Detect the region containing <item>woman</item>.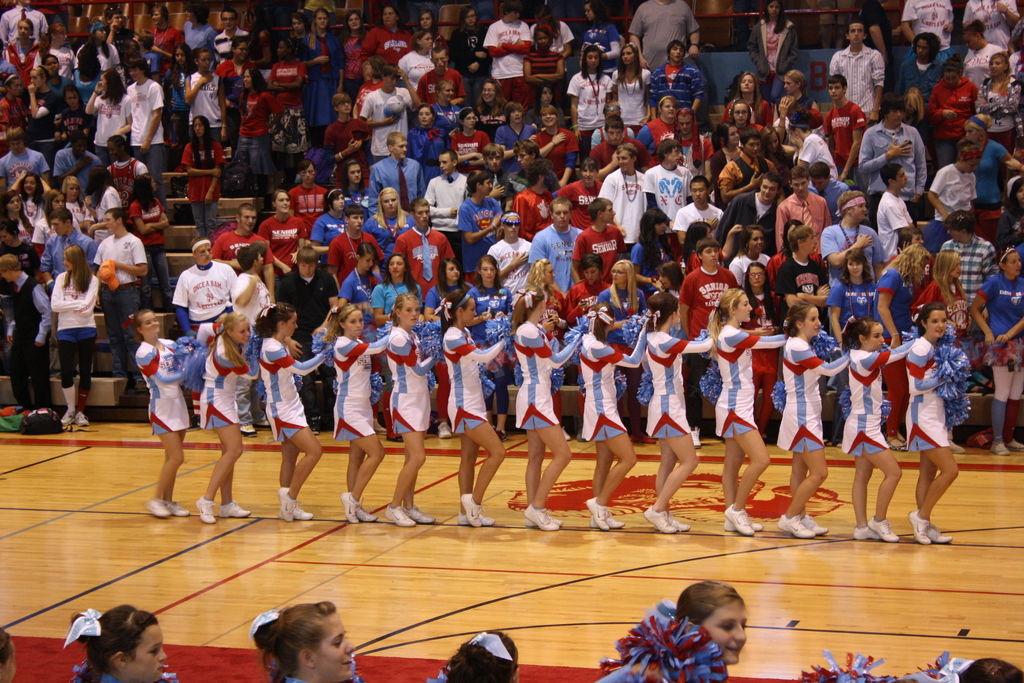
(22, 186, 74, 265).
